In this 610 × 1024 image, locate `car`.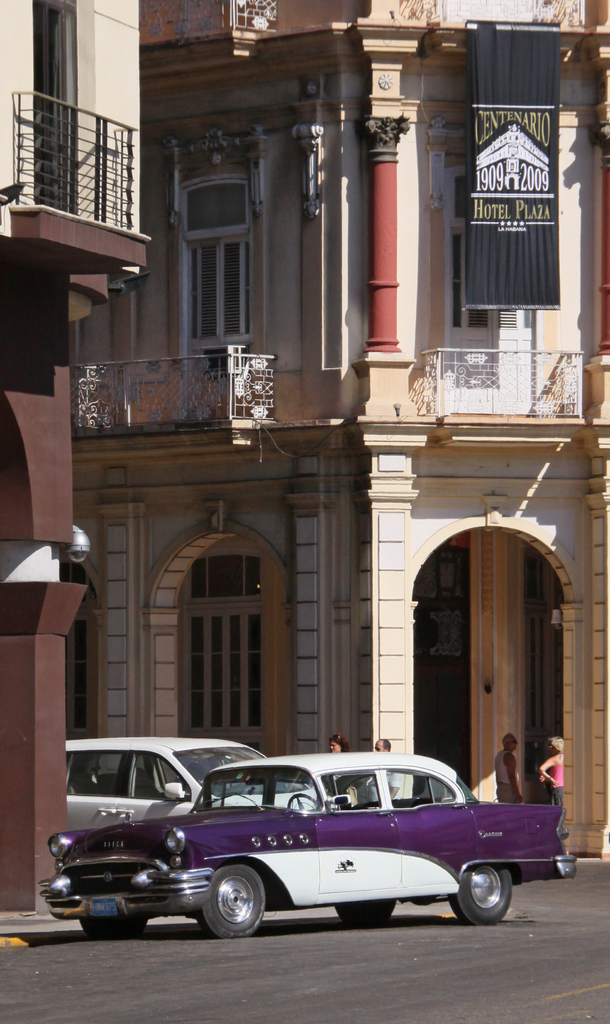
Bounding box: [65, 733, 327, 840].
